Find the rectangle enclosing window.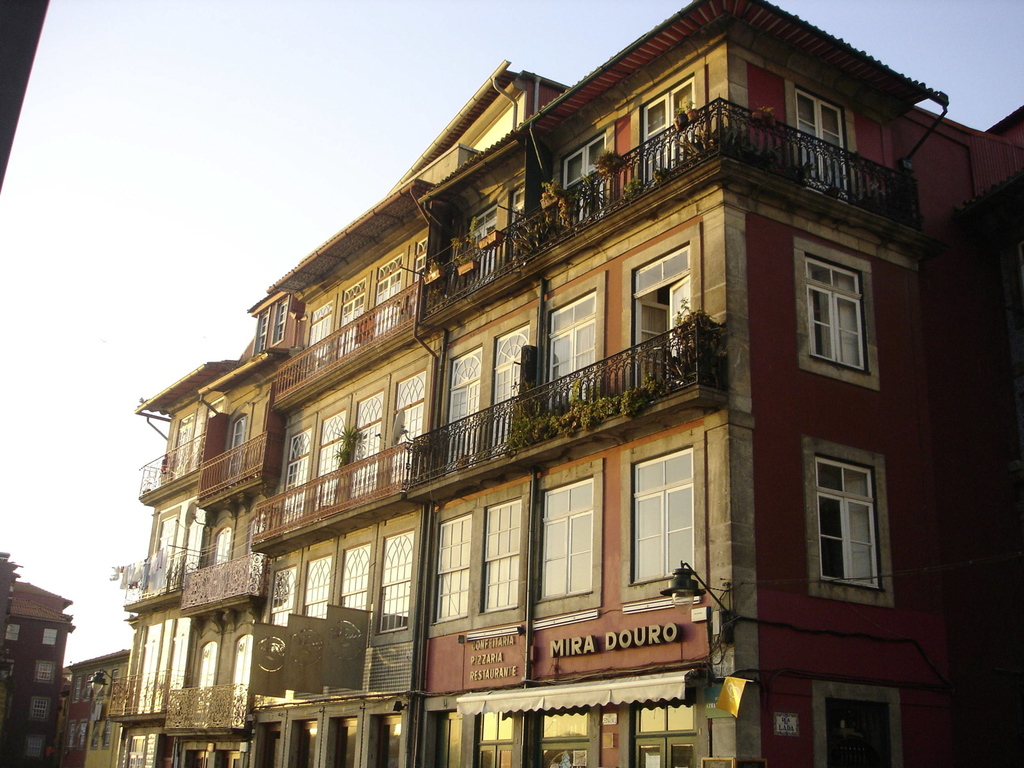
x1=335 y1=540 x2=371 y2=639.
